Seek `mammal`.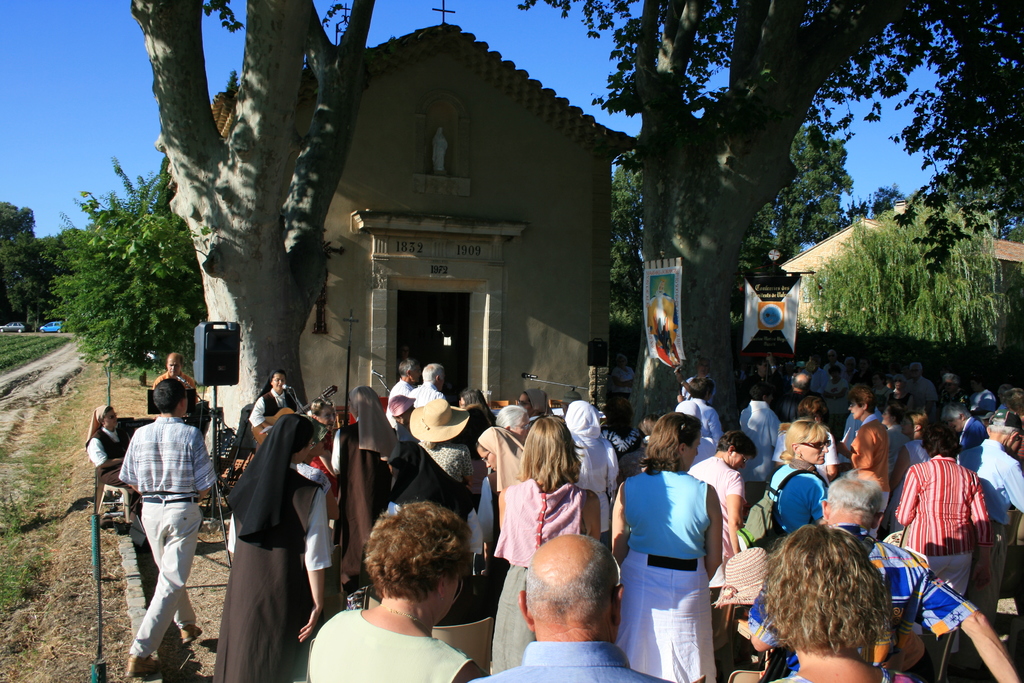
rect(514, 383, 552, 417).
